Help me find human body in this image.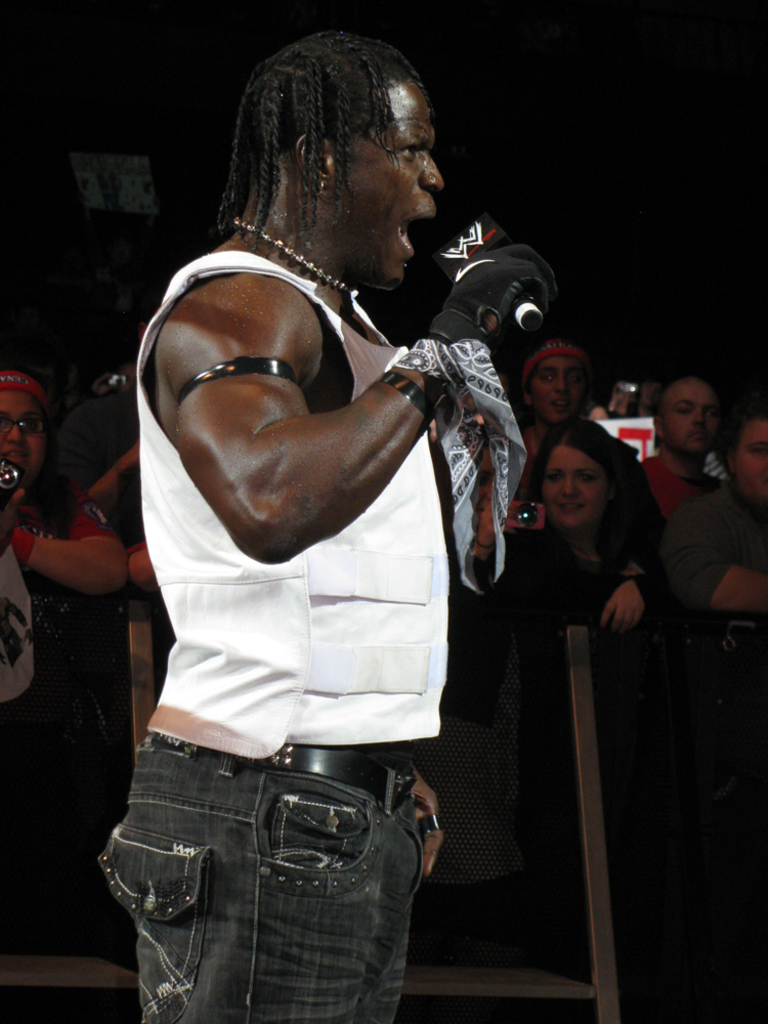
Found it: (left=644, top=370, right=729, bottom=522).
